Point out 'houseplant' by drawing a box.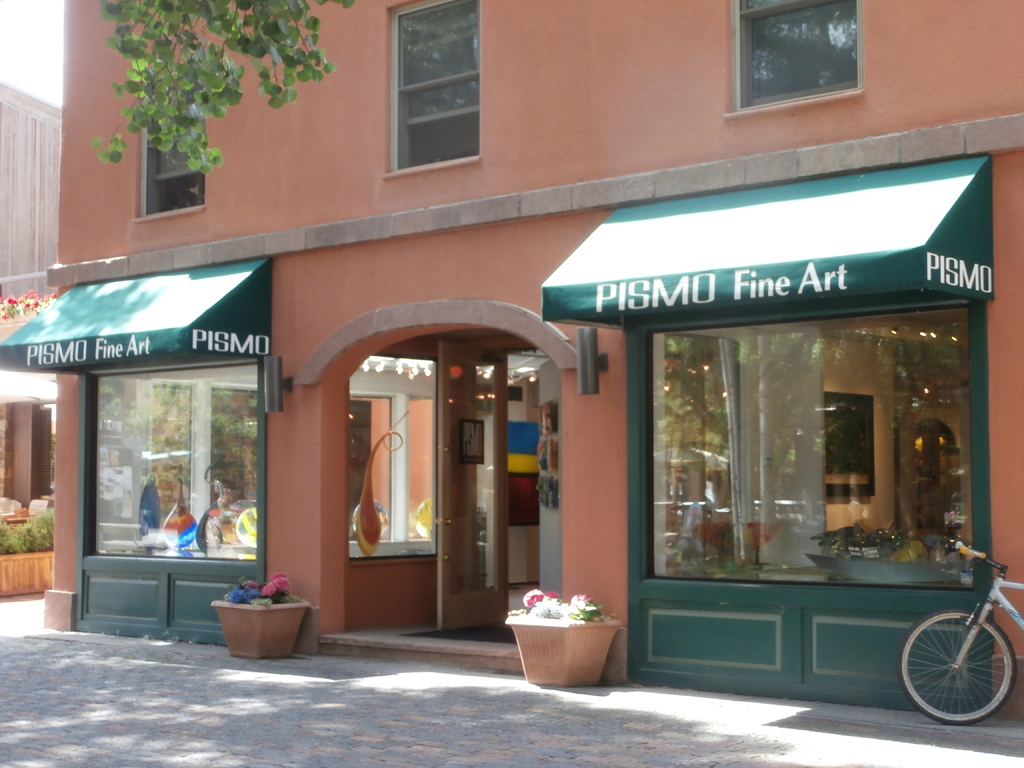
(500,591,614,683).
